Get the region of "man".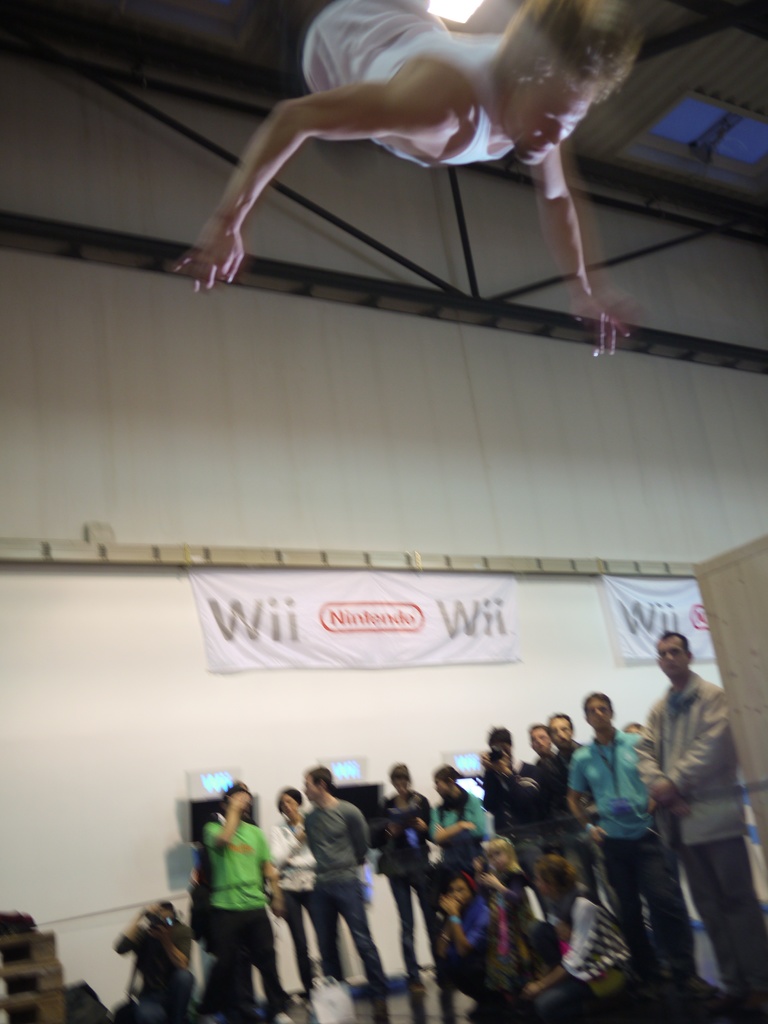
region(568, 692, 719, 993).
